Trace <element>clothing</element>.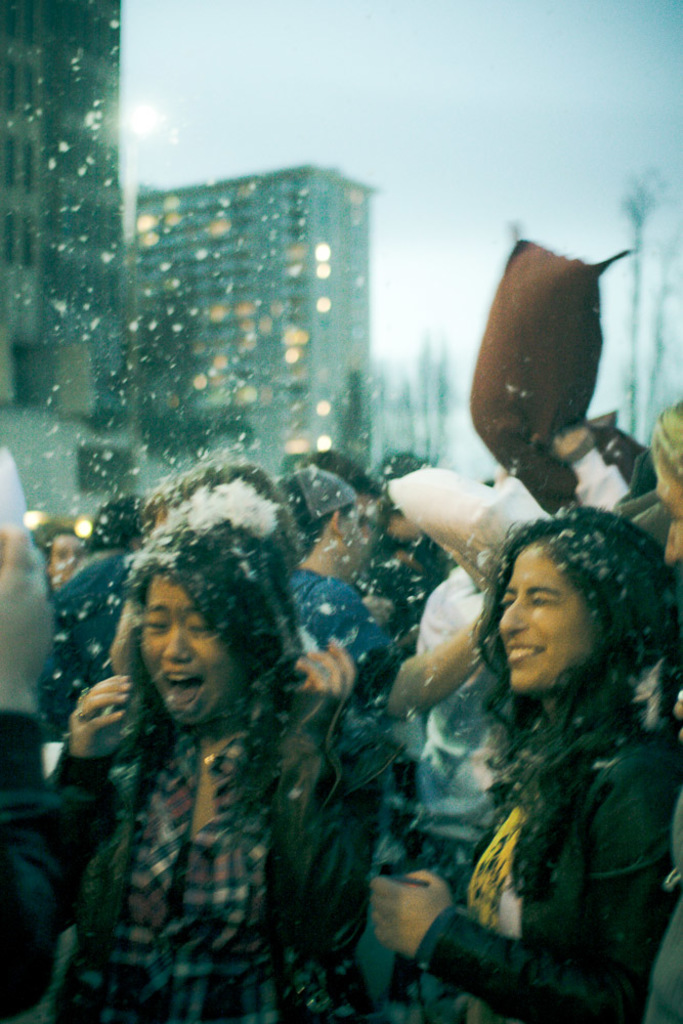
Traced to <region>54, 551, 132, 627</region>.
